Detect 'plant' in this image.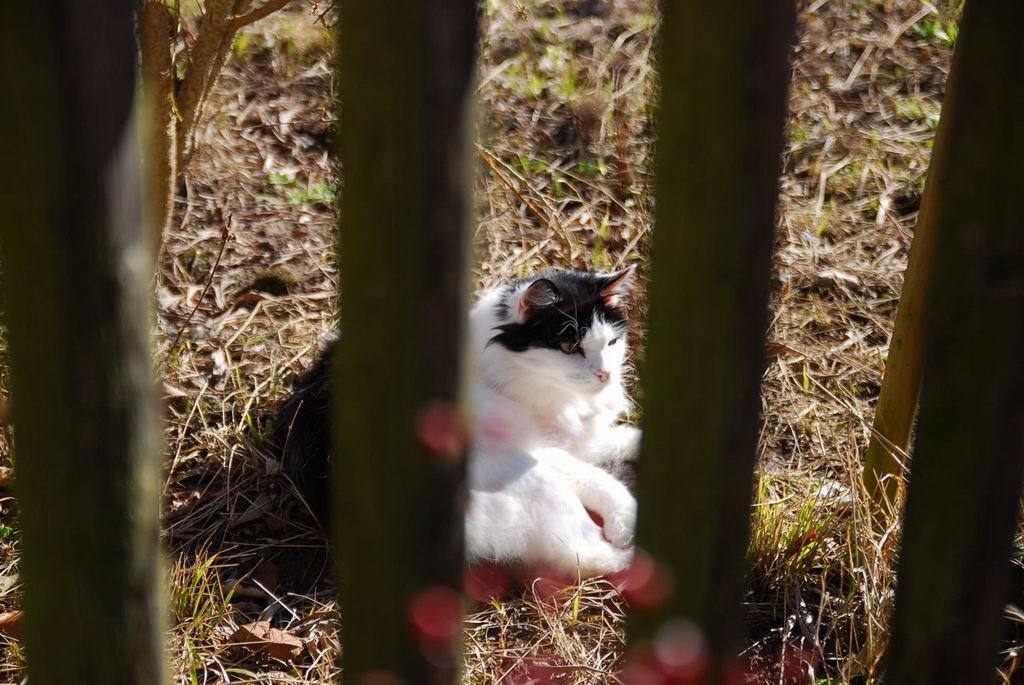
Detection: (left=807, top=203, right=841, bottom=248).
